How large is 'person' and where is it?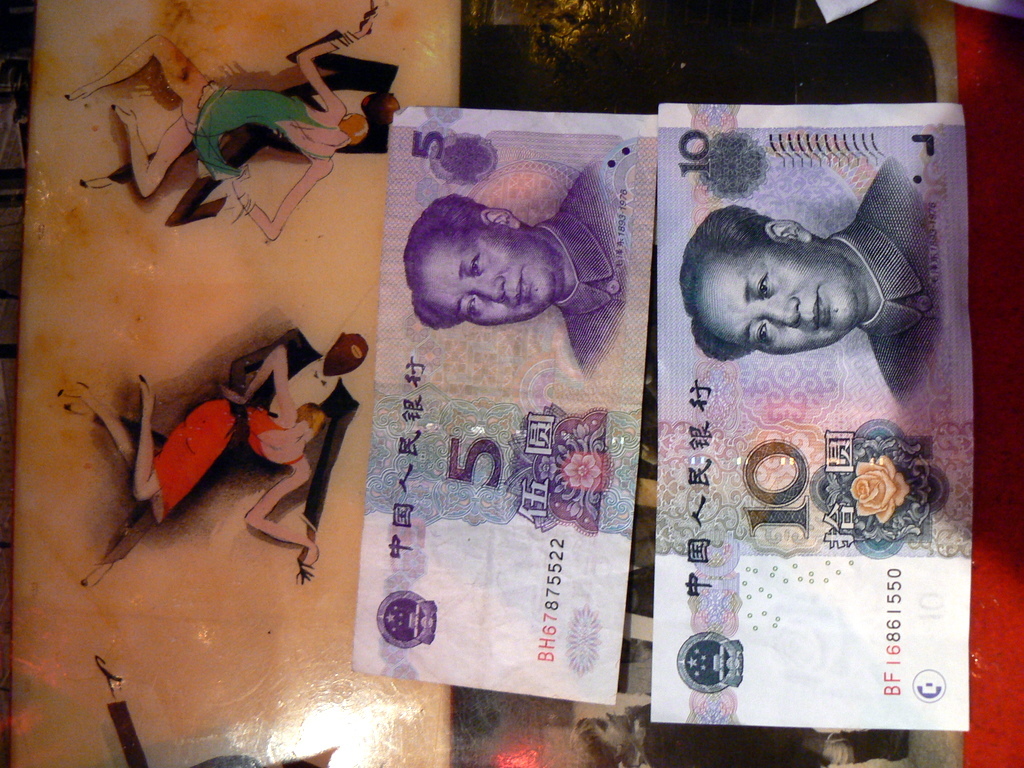
Bounding box: 64,12,378,243.
